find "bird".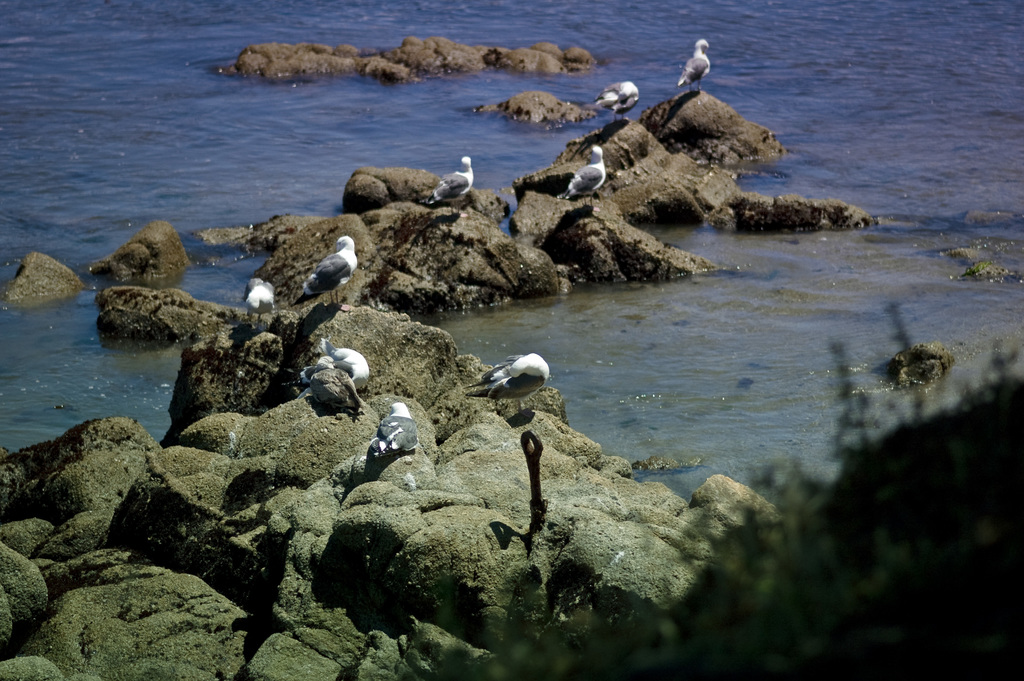
425/156/474/218.
